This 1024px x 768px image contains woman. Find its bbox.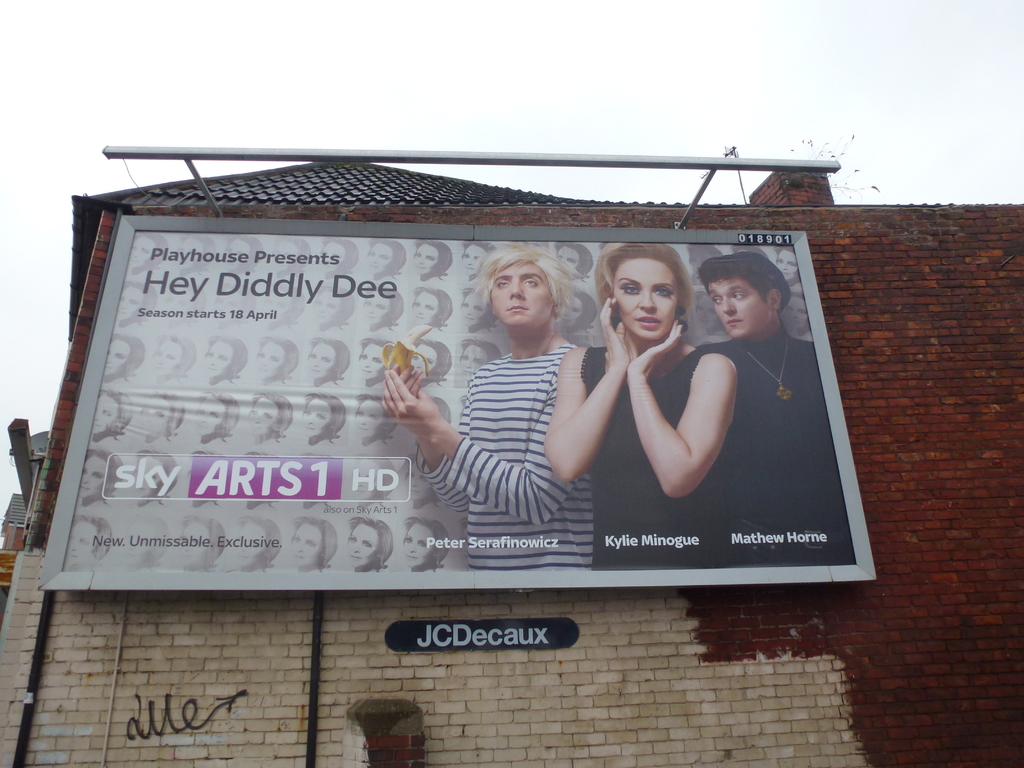
(left=551, top=243, right=596, bottom=282).
